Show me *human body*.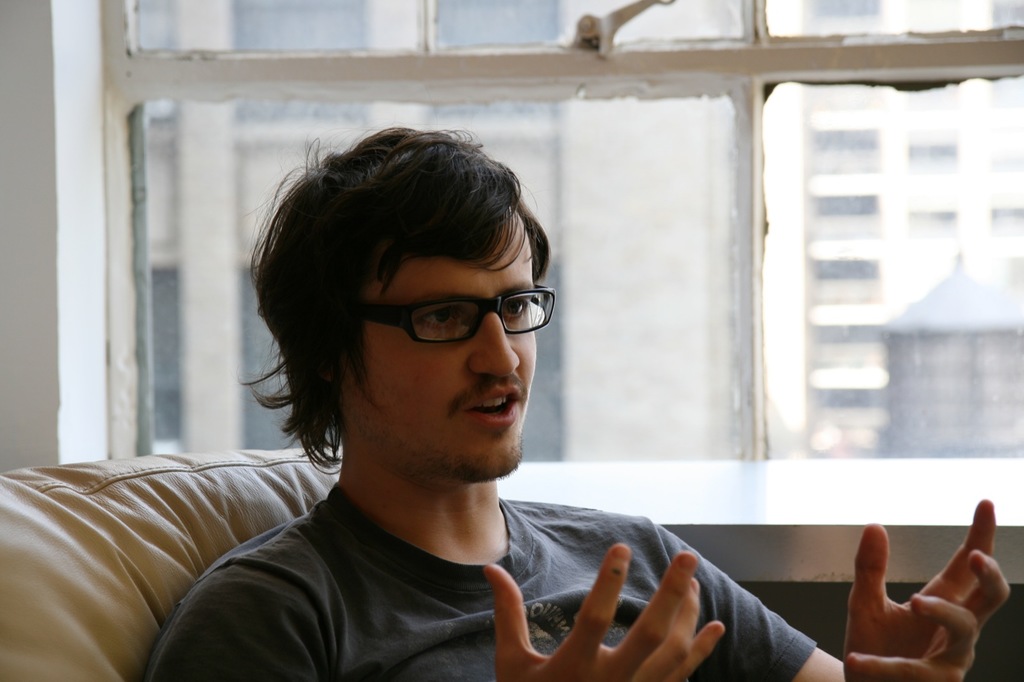
*human body* is here: x1=144, y1=125, x2=1011, y2=681.
